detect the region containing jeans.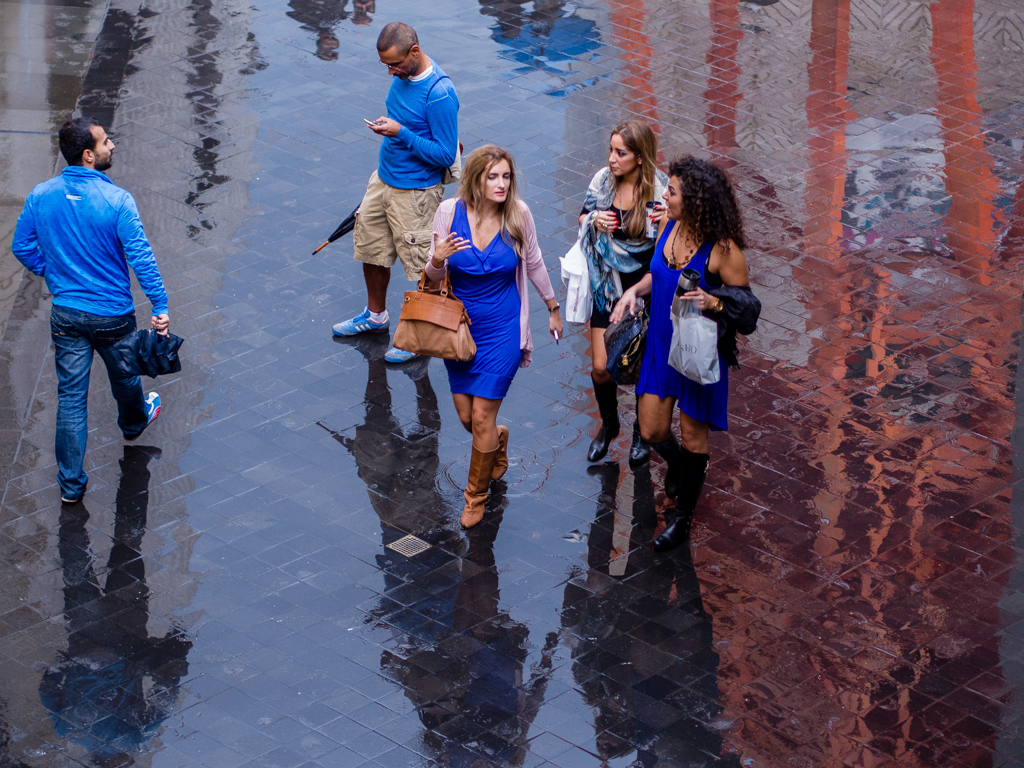
<box>28,289,158,520</box>.
